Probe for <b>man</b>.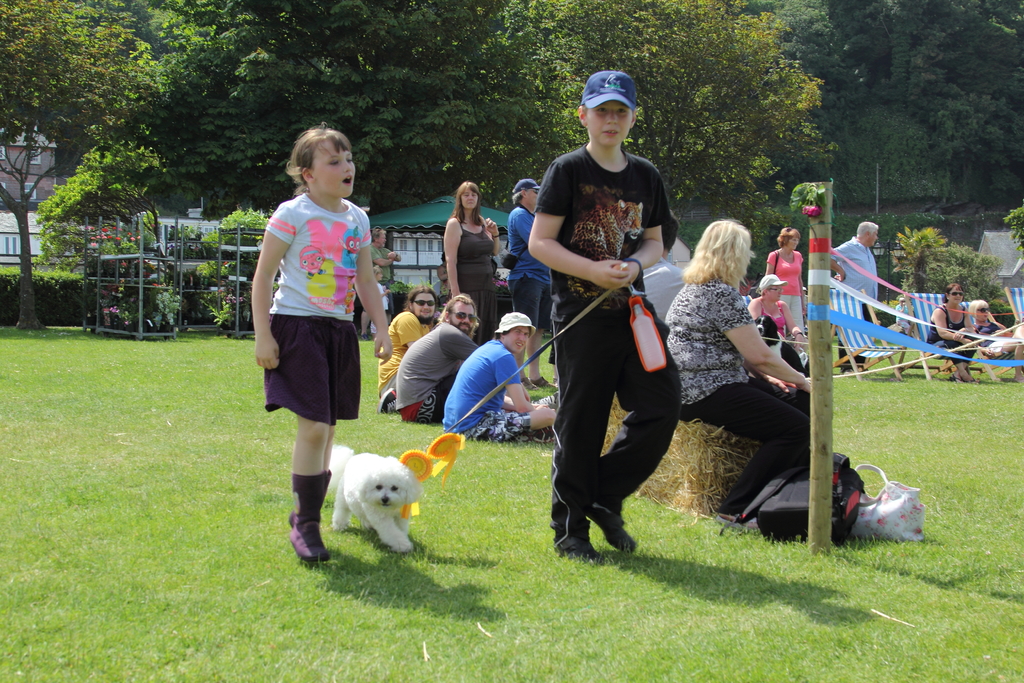
Probe result: box(506, 180, 570, 394).
